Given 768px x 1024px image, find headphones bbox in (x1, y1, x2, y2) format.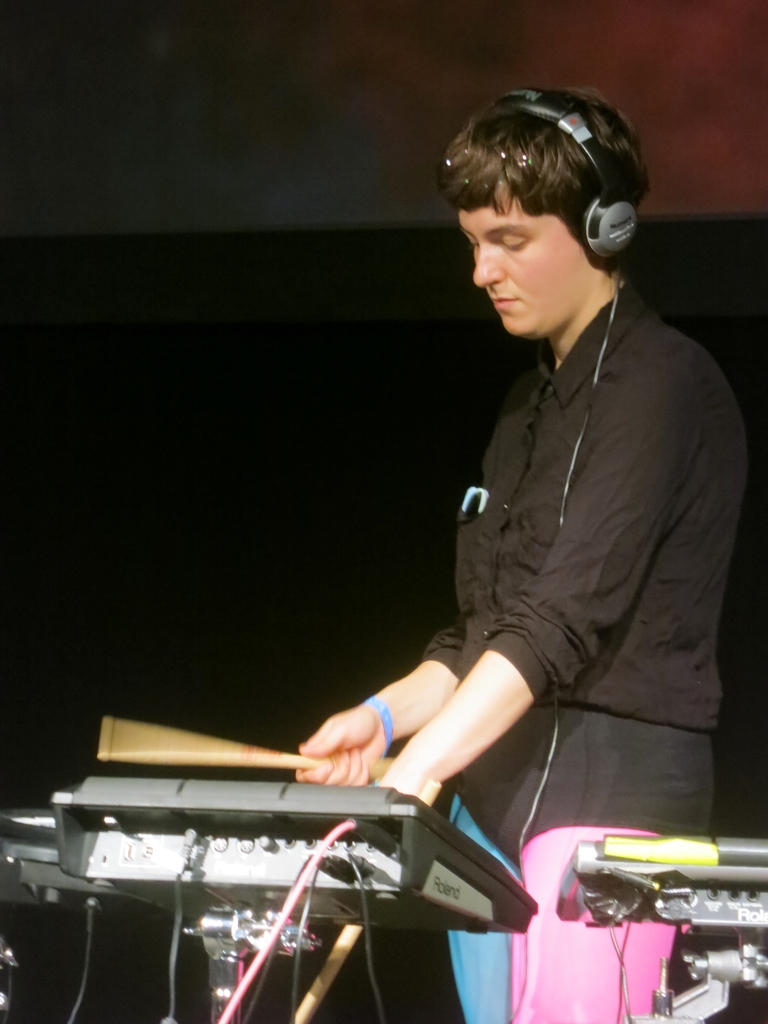
(493, 81, 634, 264).
